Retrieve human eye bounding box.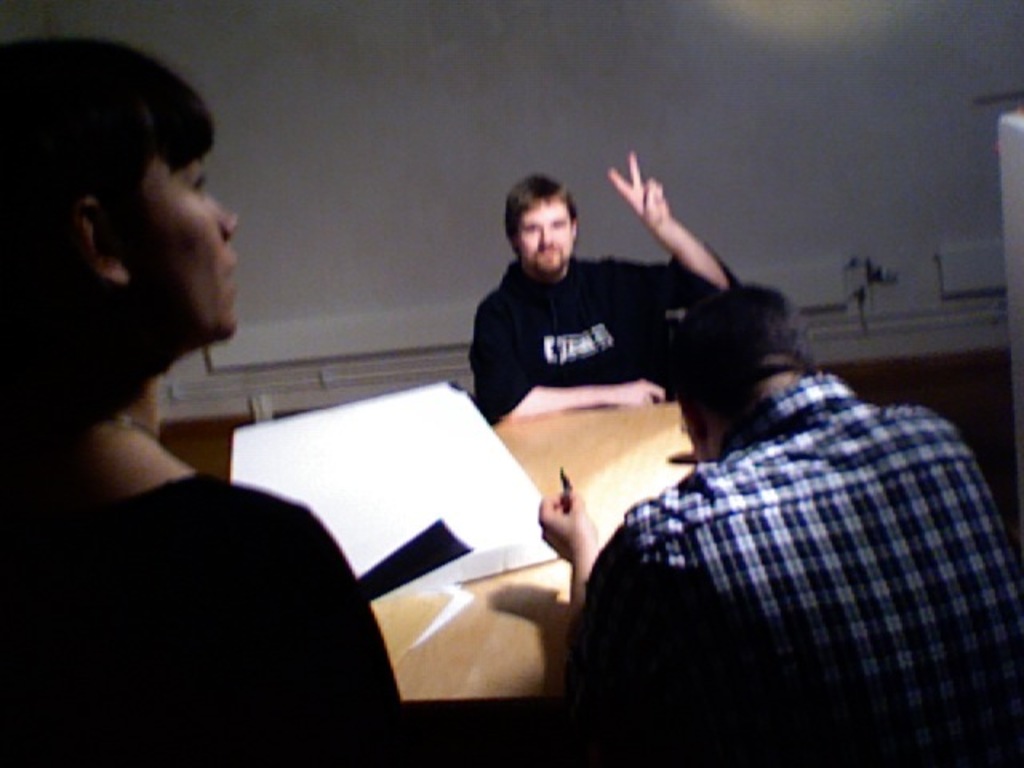
Bounding box: (192,170,210,198).
